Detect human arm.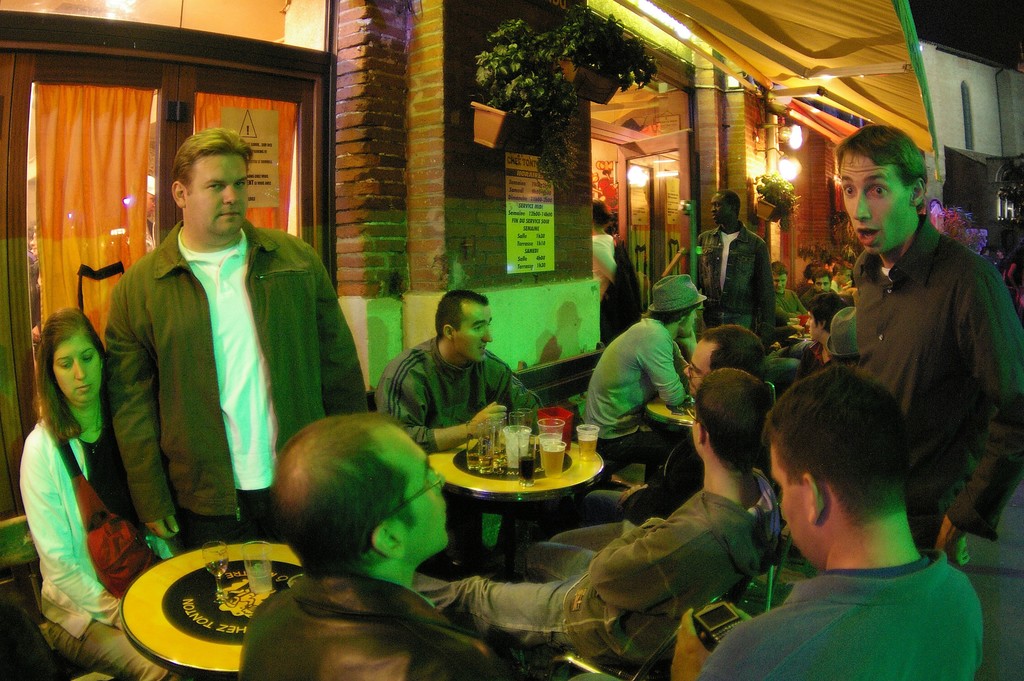
Detected at select_region(743, 232, 783, 327).
